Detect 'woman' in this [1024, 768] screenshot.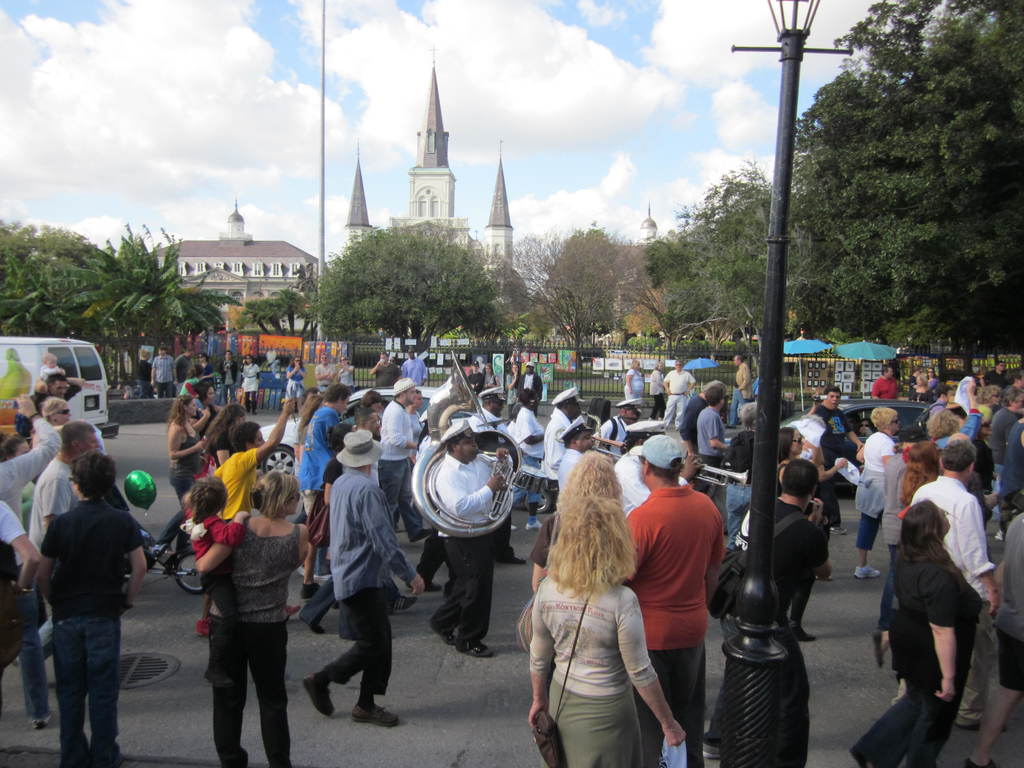
Detection: 775/425/811/511.
